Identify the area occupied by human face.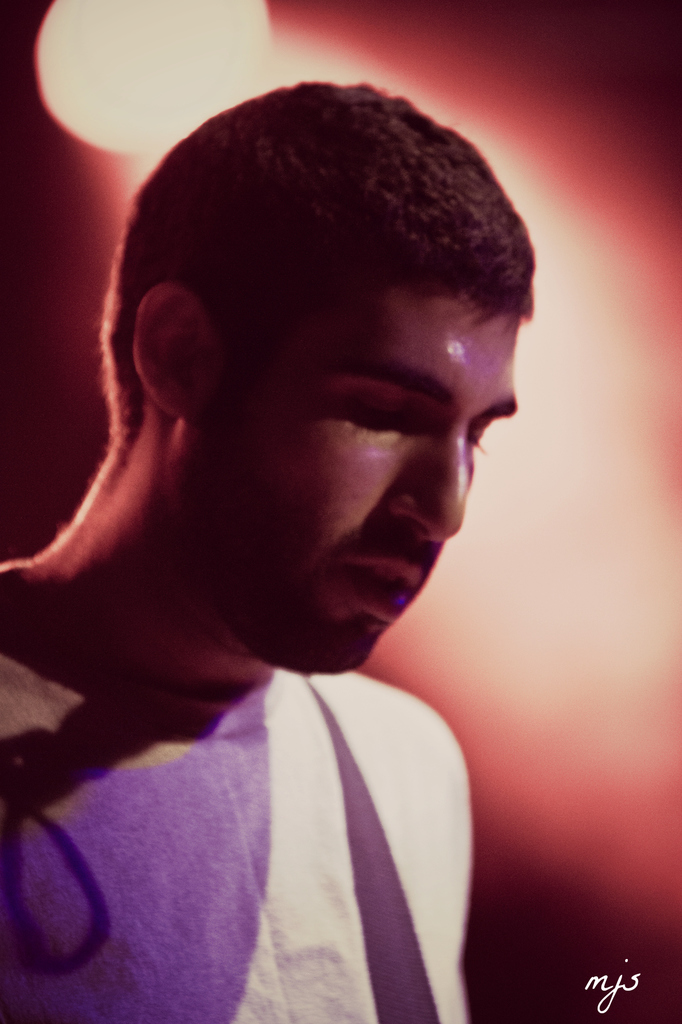
Area: 197/297/520/671.
